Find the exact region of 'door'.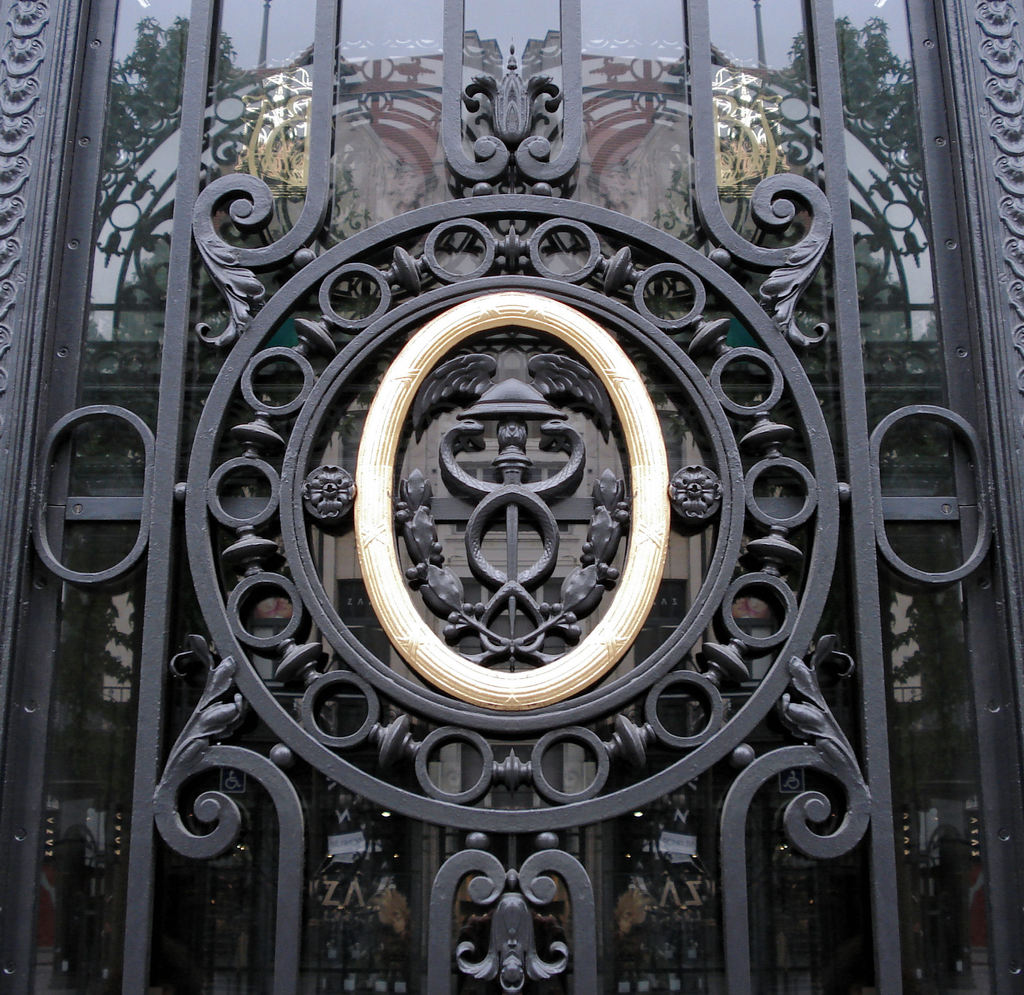
Exact region: <region>0, 0, 1023, 994</region>.
